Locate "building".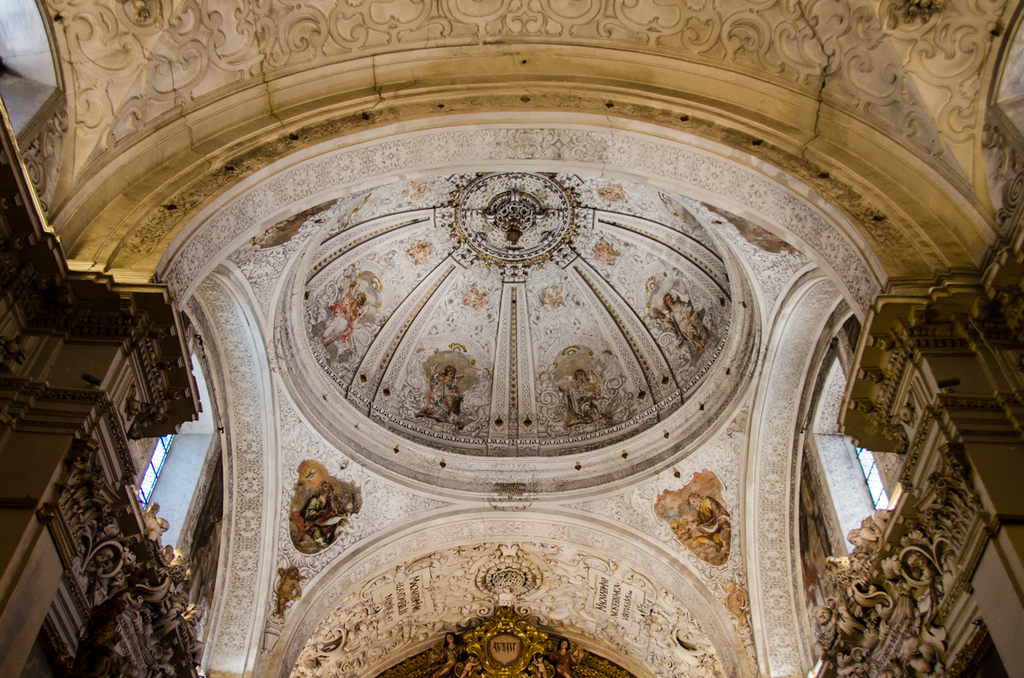
Bounding box: {"left": 0, "top": 0, "right": 1017, "bottom": 677}.
